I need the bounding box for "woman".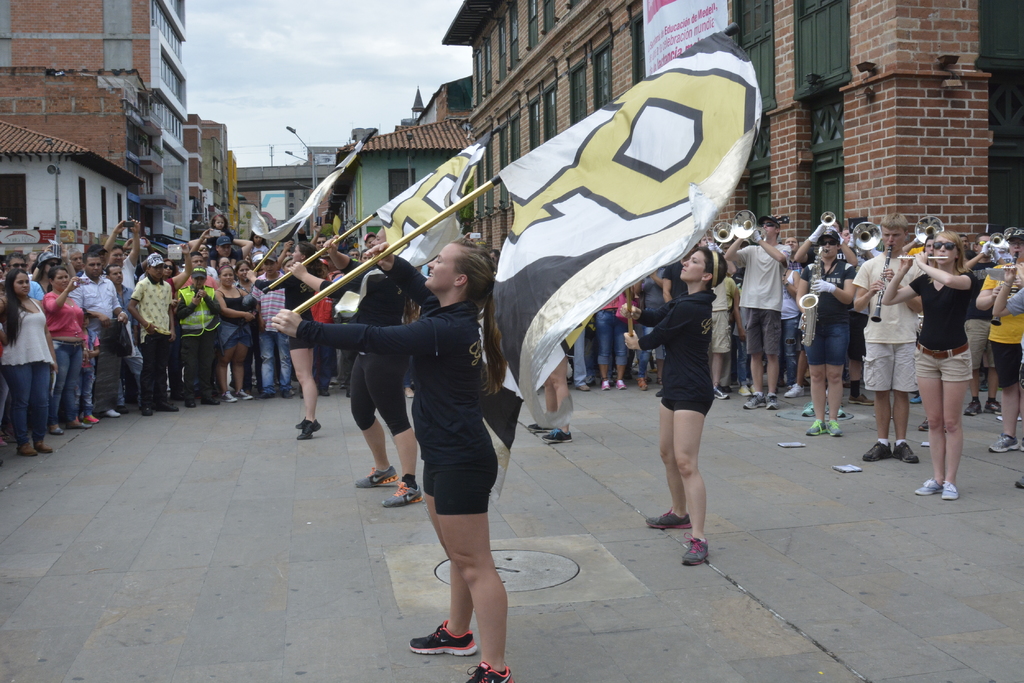
Here it is: rect(0, 268, 58, 456).
